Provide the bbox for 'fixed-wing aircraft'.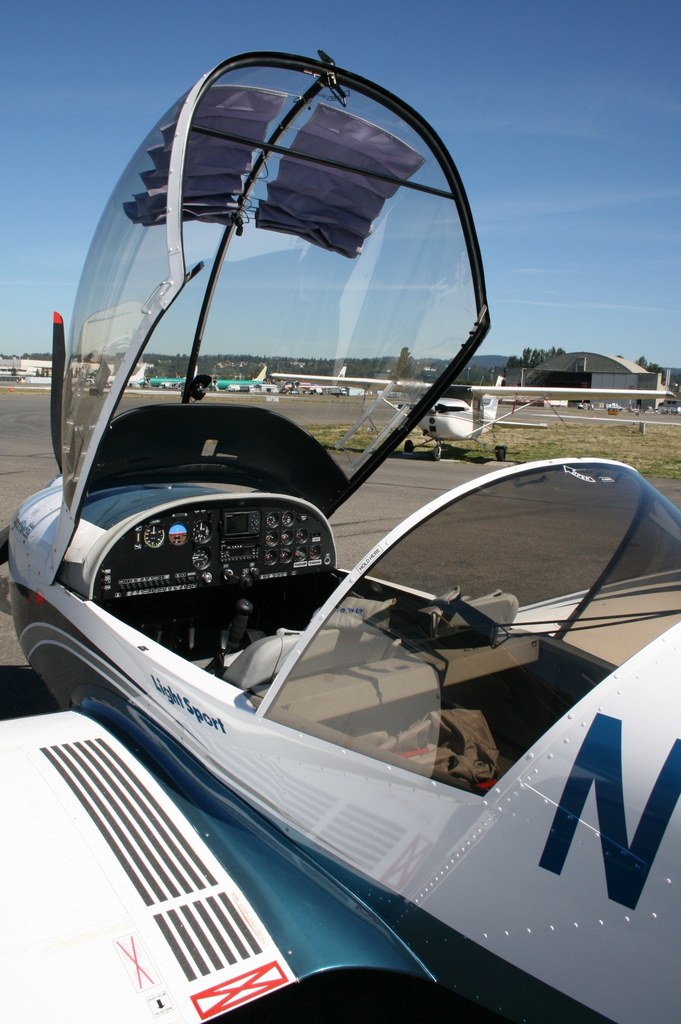
<bbox>0, 42, 680, 1023</bbox>.
